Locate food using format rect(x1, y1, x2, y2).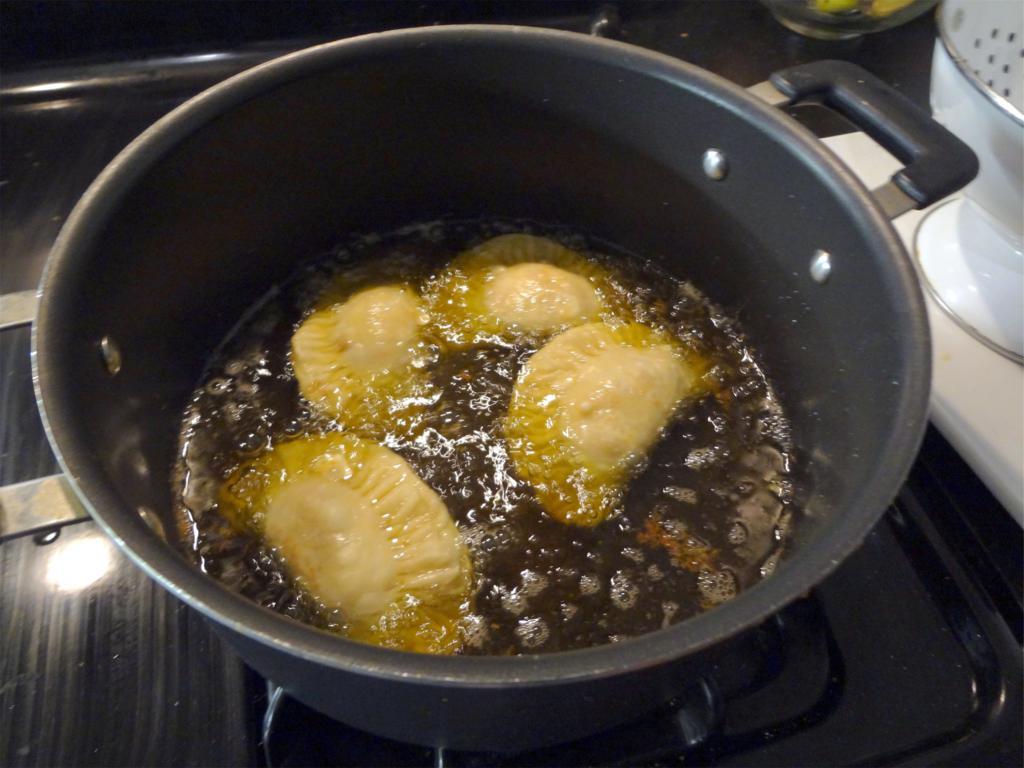
rect(503, 316, 710, 524).
